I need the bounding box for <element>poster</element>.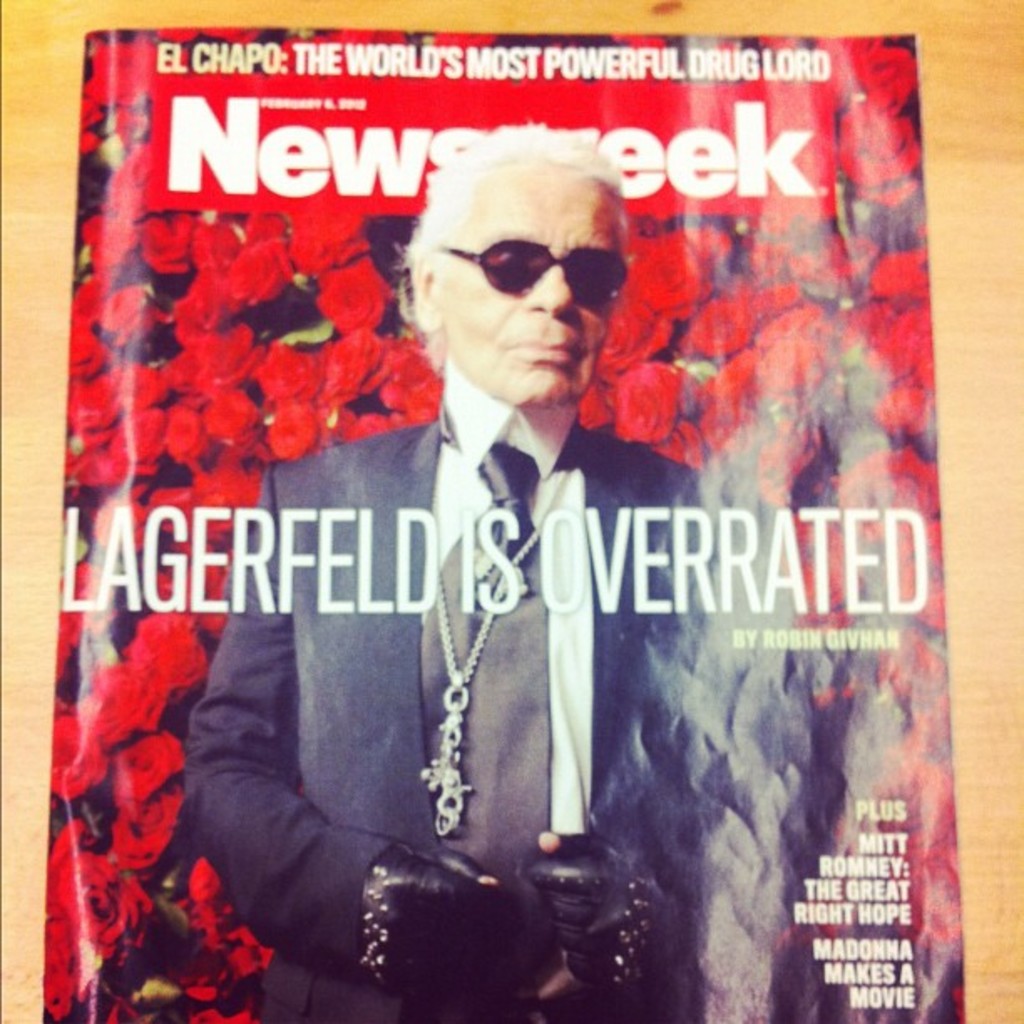
Here it is: box=[32, 23, 969, 1022].
